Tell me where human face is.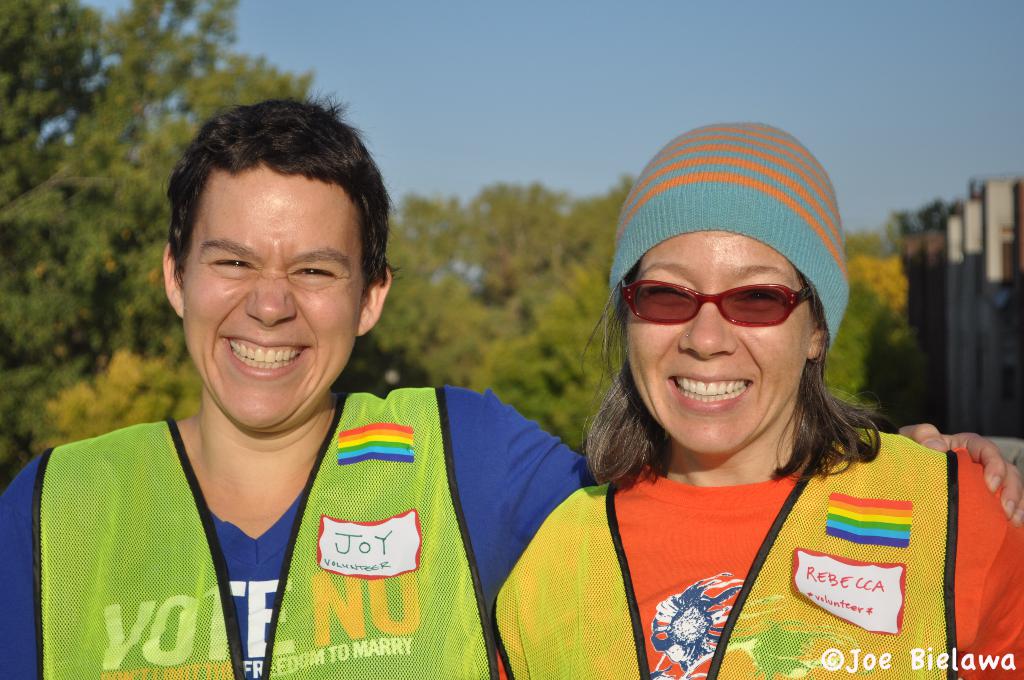
human face is at l=184, t=170, r=365, b=429.
